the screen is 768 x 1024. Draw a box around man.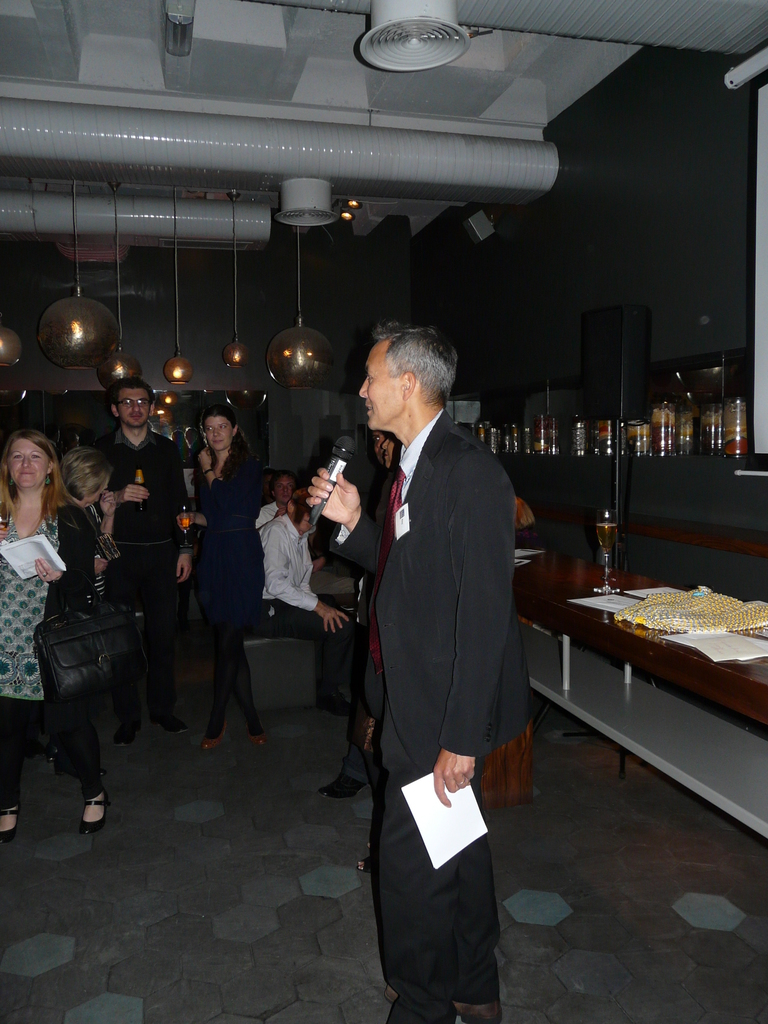
<region>252, 485, 358, 715</region>.
